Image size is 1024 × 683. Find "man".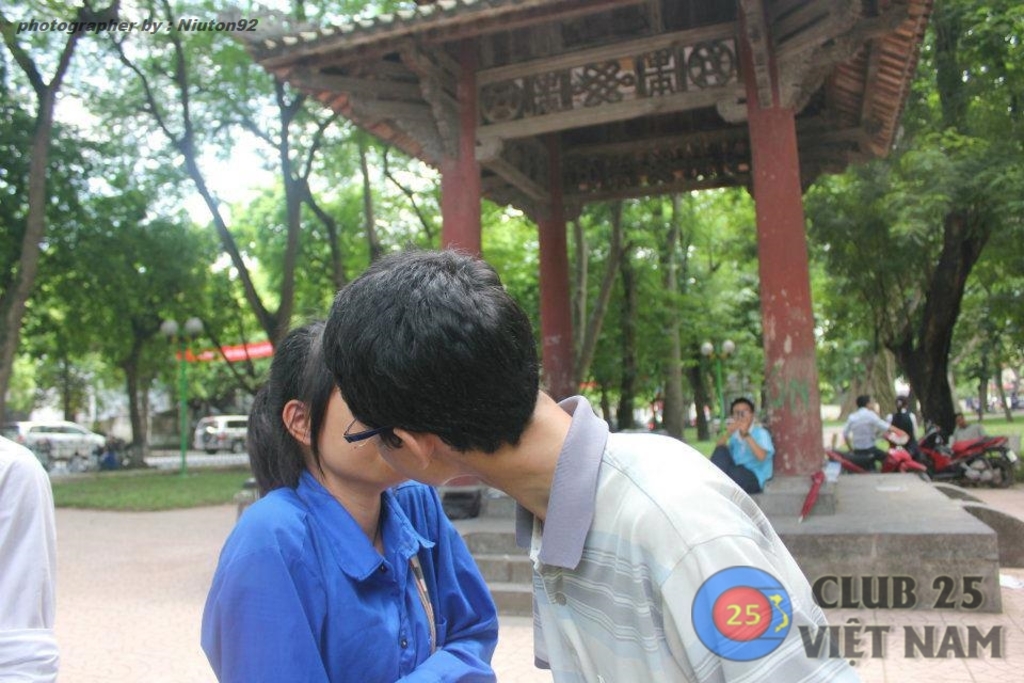
(left=838, top=391, right=906, bottom=470).
